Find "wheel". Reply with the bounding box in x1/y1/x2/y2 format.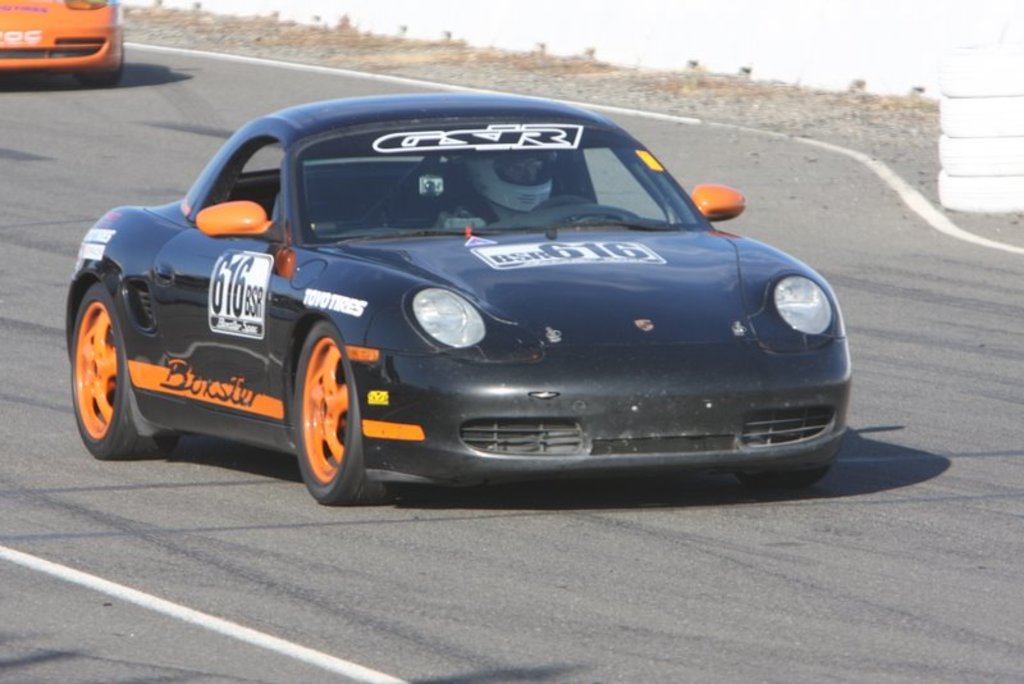
532/195/593/213.
